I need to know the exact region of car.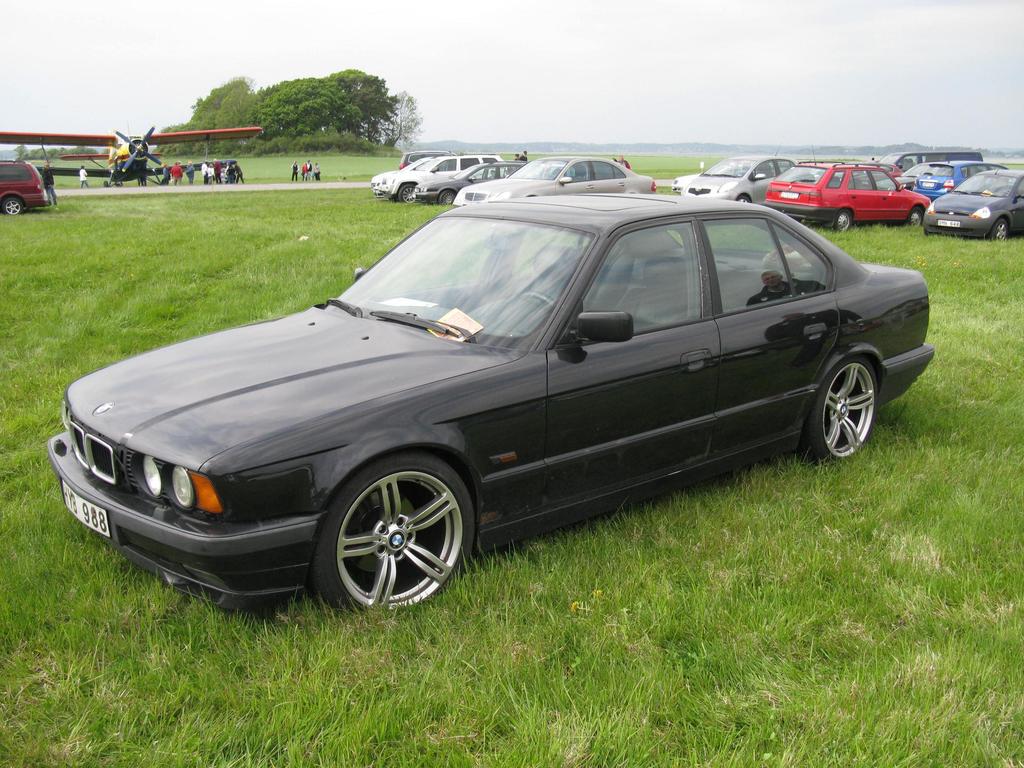
Region: 374 152 500 203.
